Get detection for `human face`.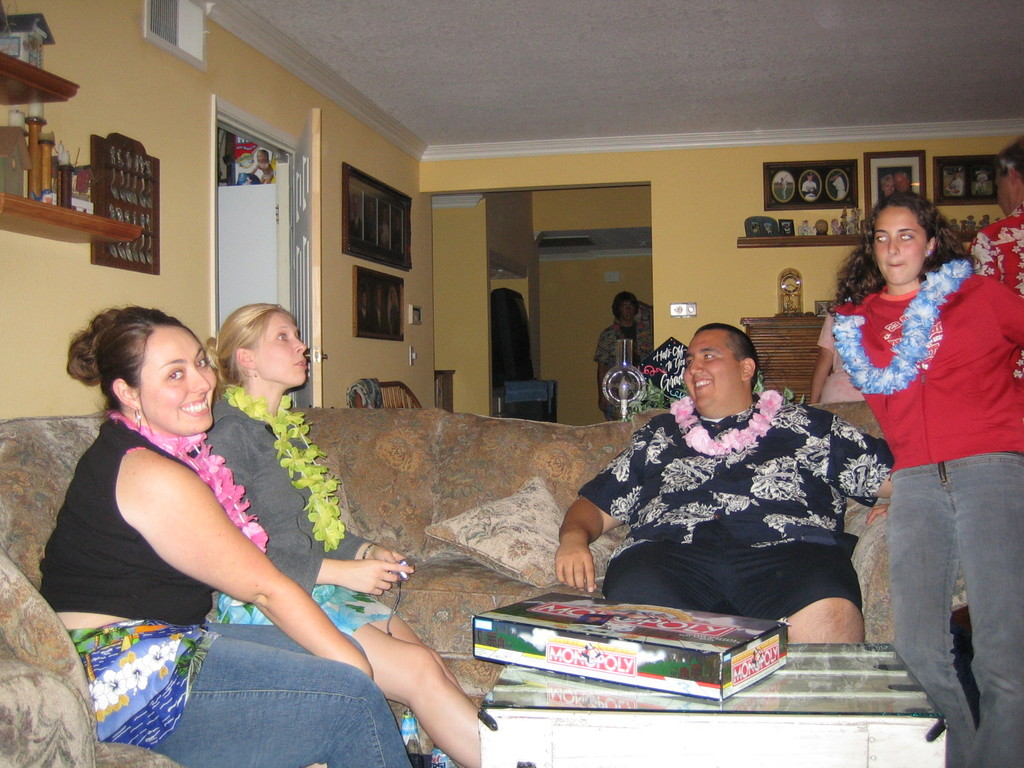
Detection: select_region(1000, 152, 1020, 219).
